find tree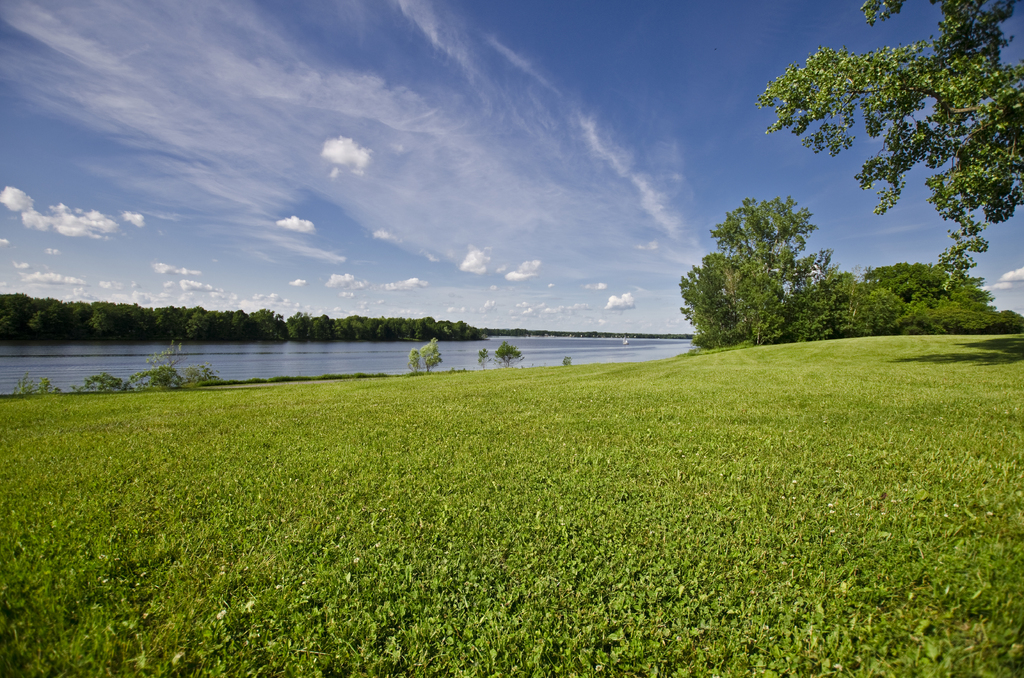
688:173:844:346
